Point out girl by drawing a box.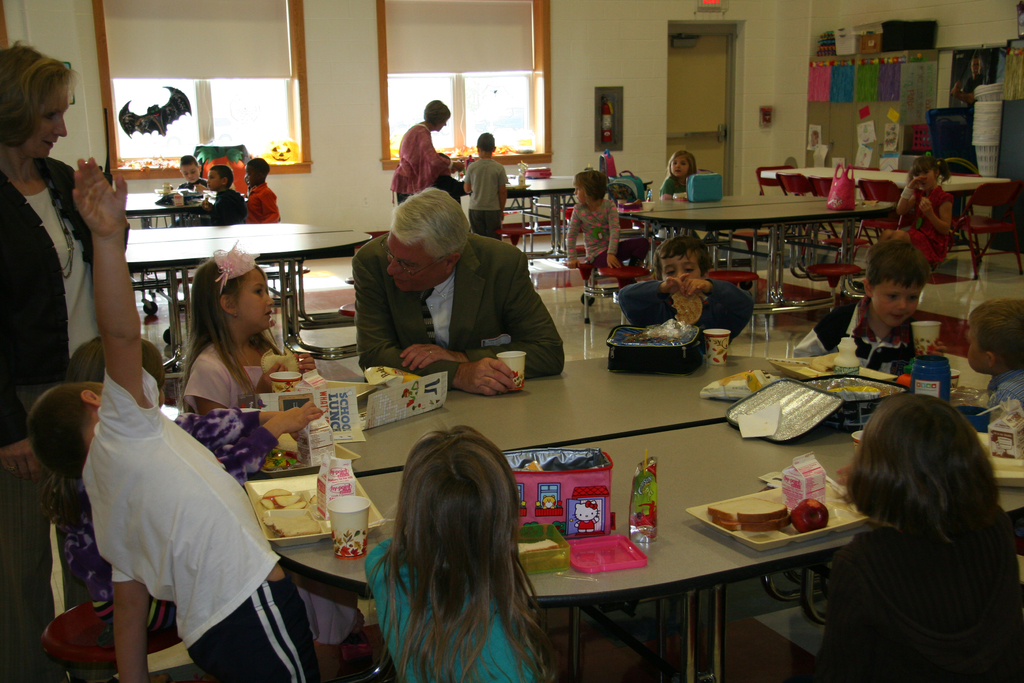
172,155,211,229.
